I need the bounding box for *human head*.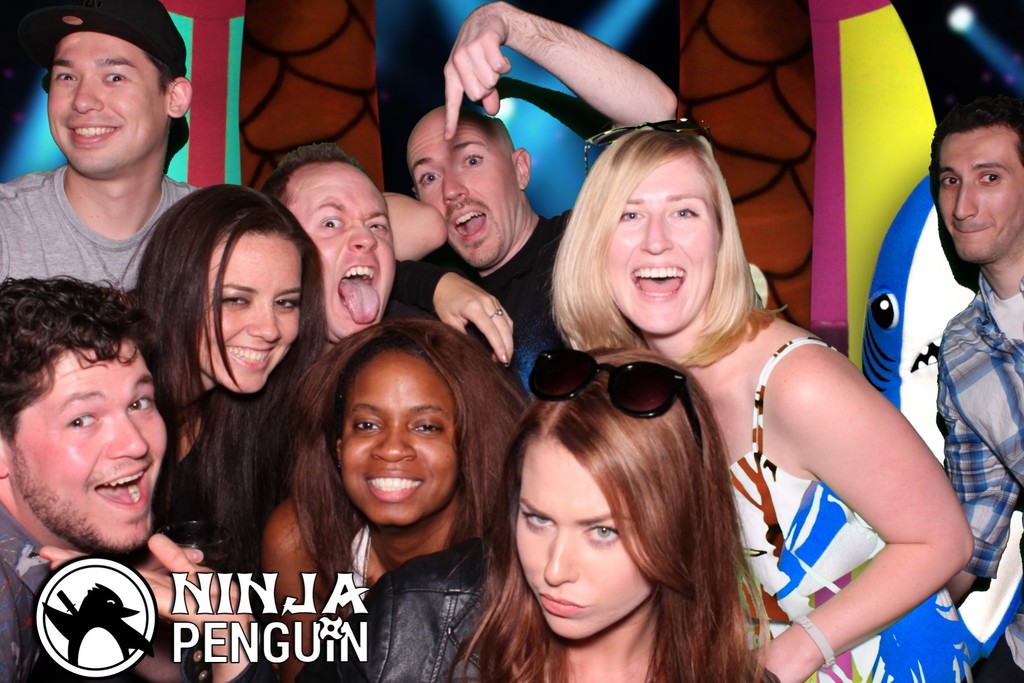
Here it is: [x1=570, y1=133, x2=734, y2=325].
